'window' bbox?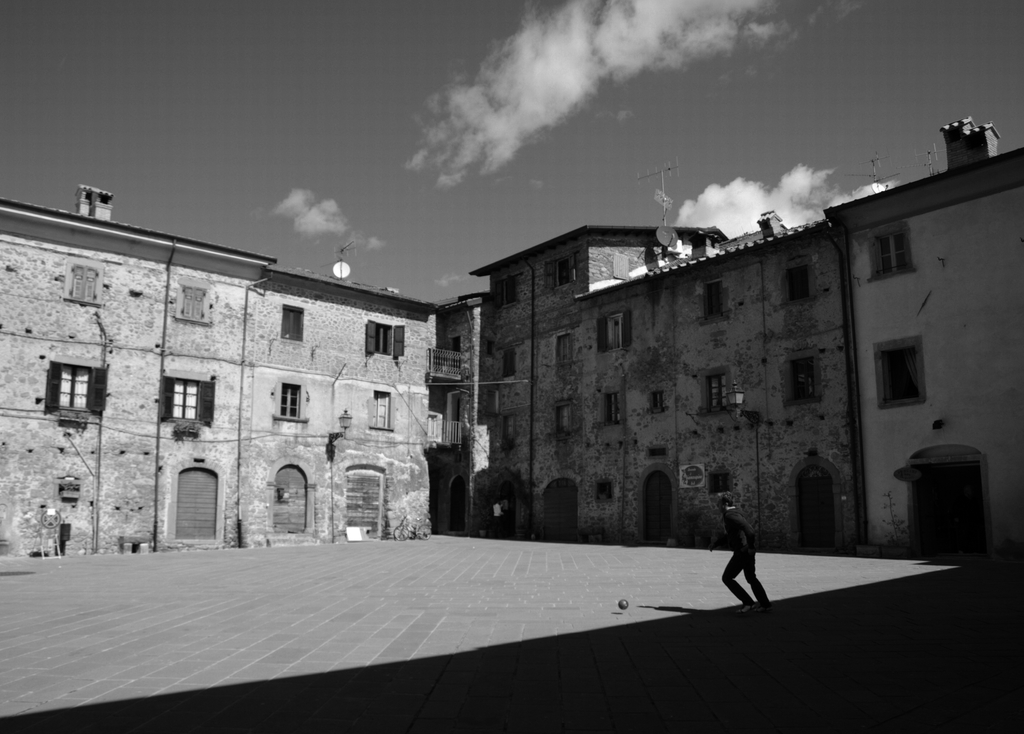
left=371, top=392, right=390, bottom=429
